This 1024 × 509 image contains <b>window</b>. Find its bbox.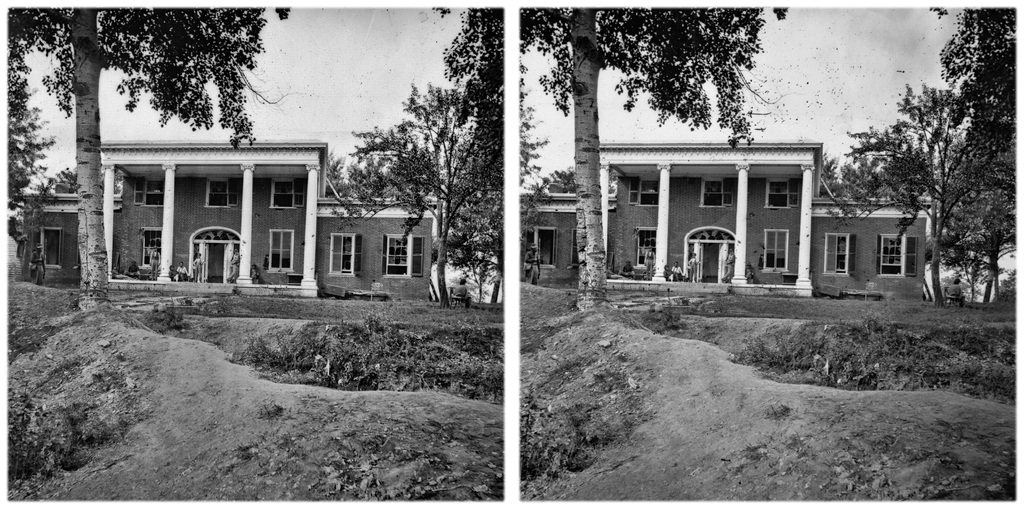
l=876, t=231, r=906, b=278.
